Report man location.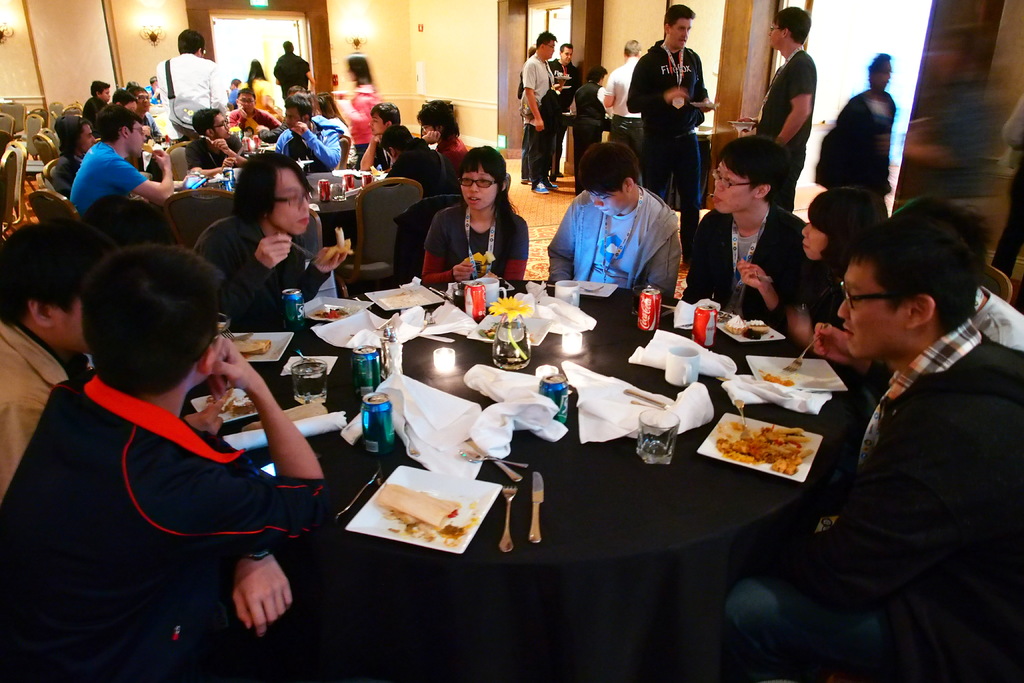
Report: x1=826 y1=202 x2=1023 y2=403.
